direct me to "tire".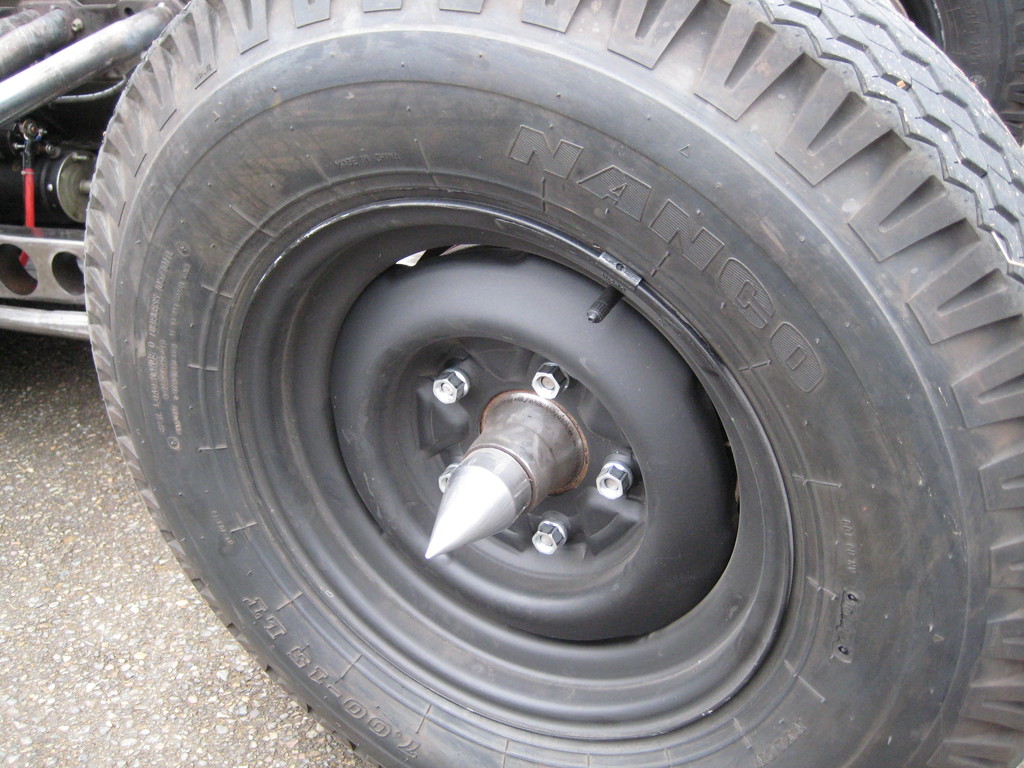
Direction: (100, 1, 1023, 767).
